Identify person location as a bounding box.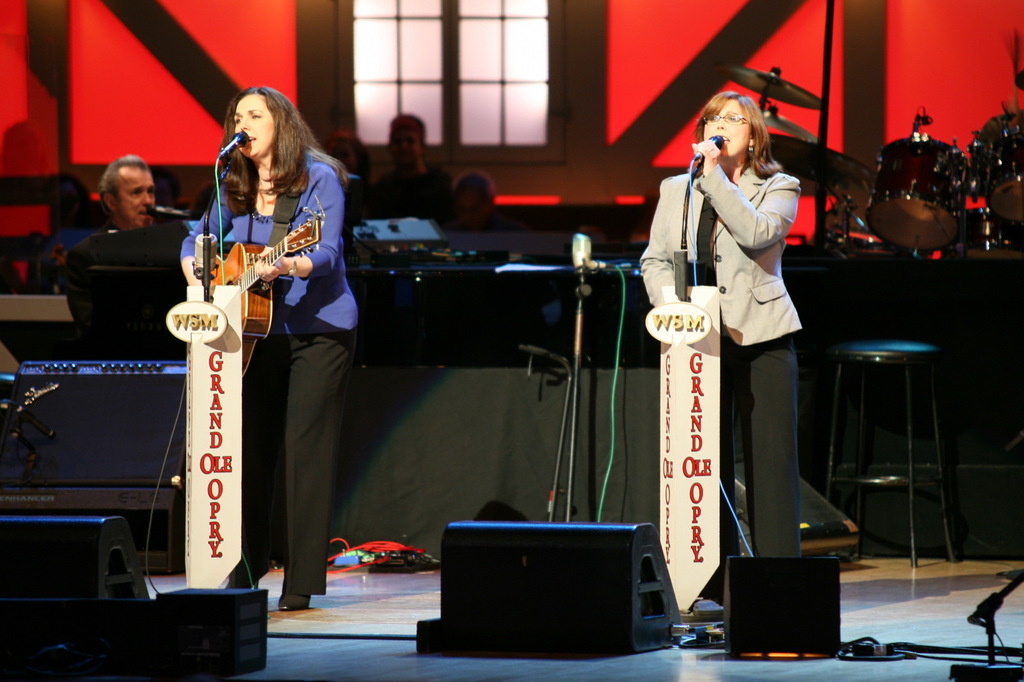
(639,90,804,603).
